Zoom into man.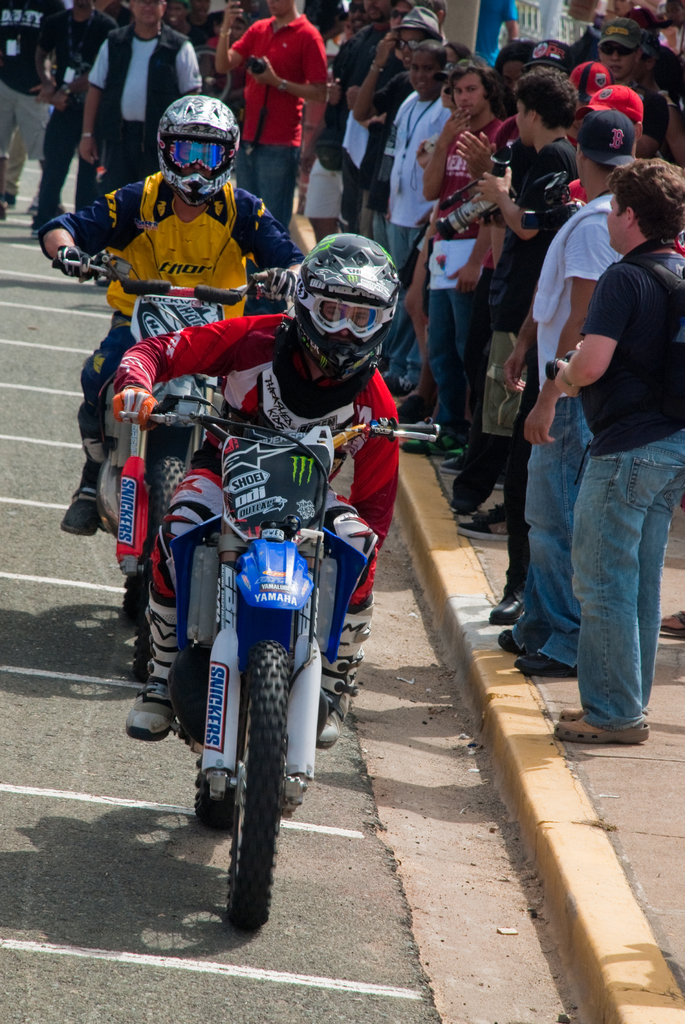
Zoom target: region(220, 0, 326, 277).
